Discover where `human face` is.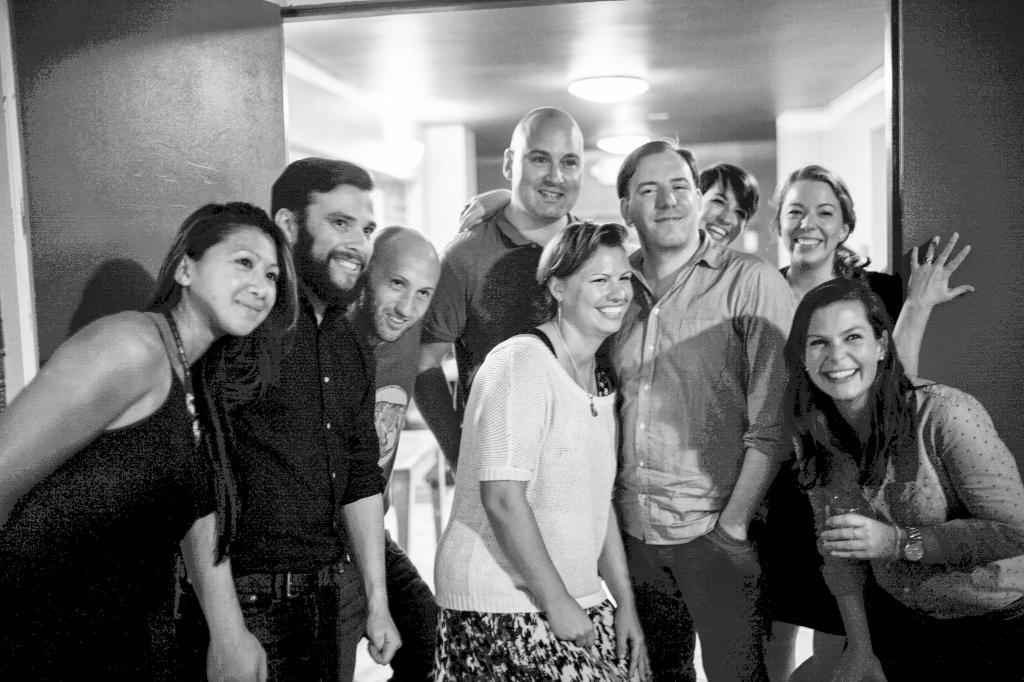
Discovered at {"x1": 630, "y1": 155, "x2": 698, "y2": 244}.
